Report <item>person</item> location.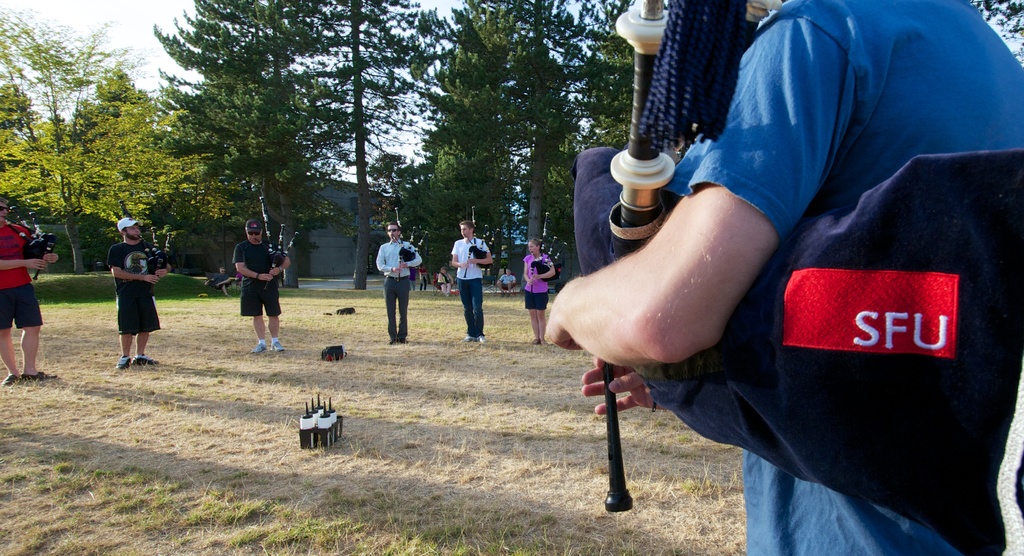
Report: (x1=543, y1=0, x2=1022, y2=555).
